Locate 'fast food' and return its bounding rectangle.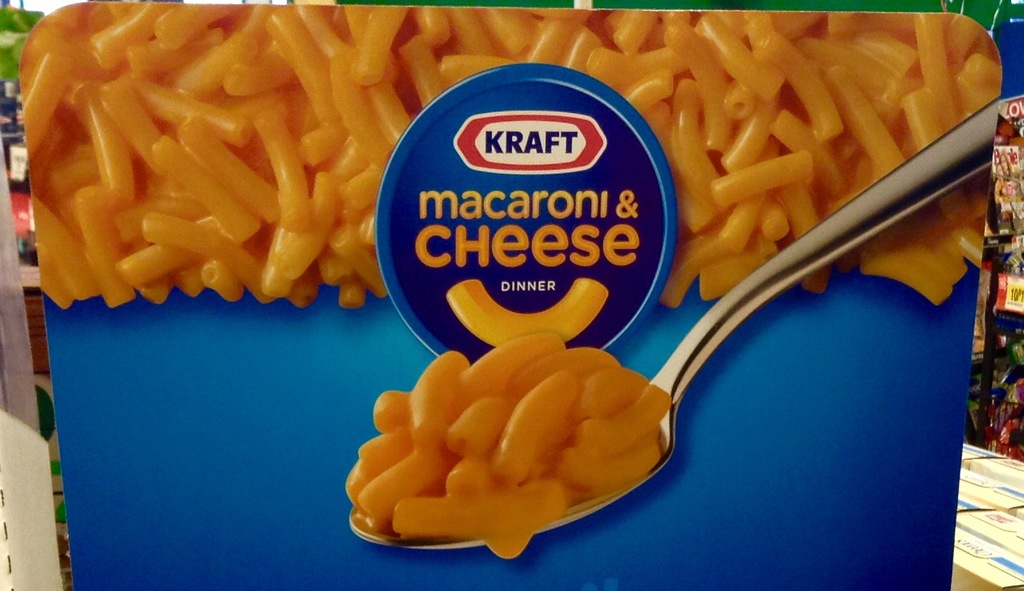
left=489, top=372, right=581, bottom=475.
